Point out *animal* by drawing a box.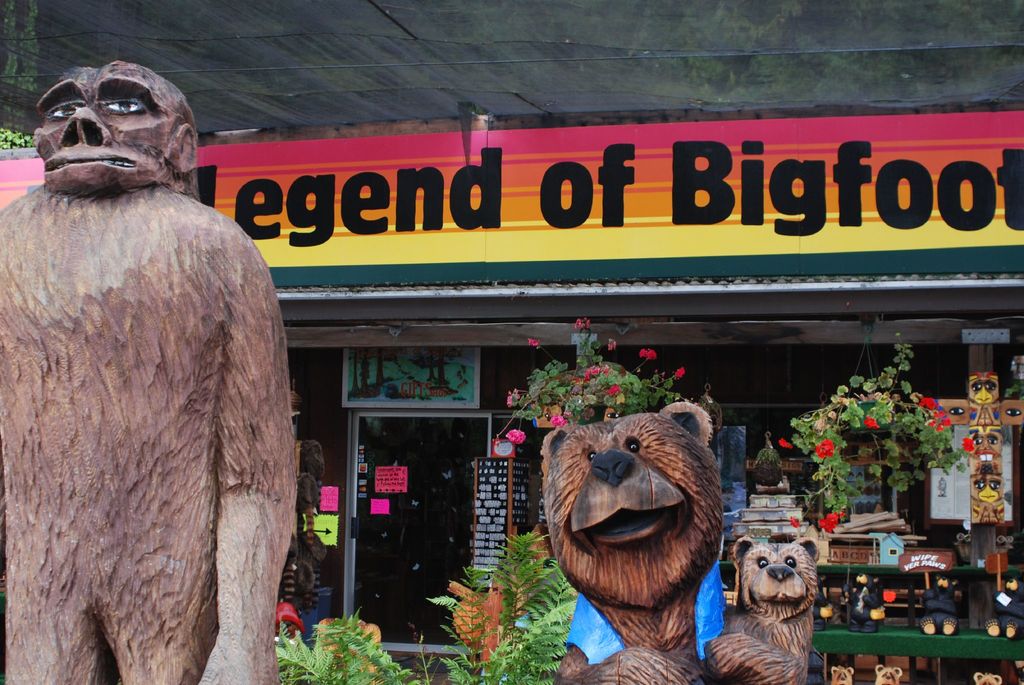
{"x1": 540, "y1": 394, "x2": 724, "y2": 684}.
